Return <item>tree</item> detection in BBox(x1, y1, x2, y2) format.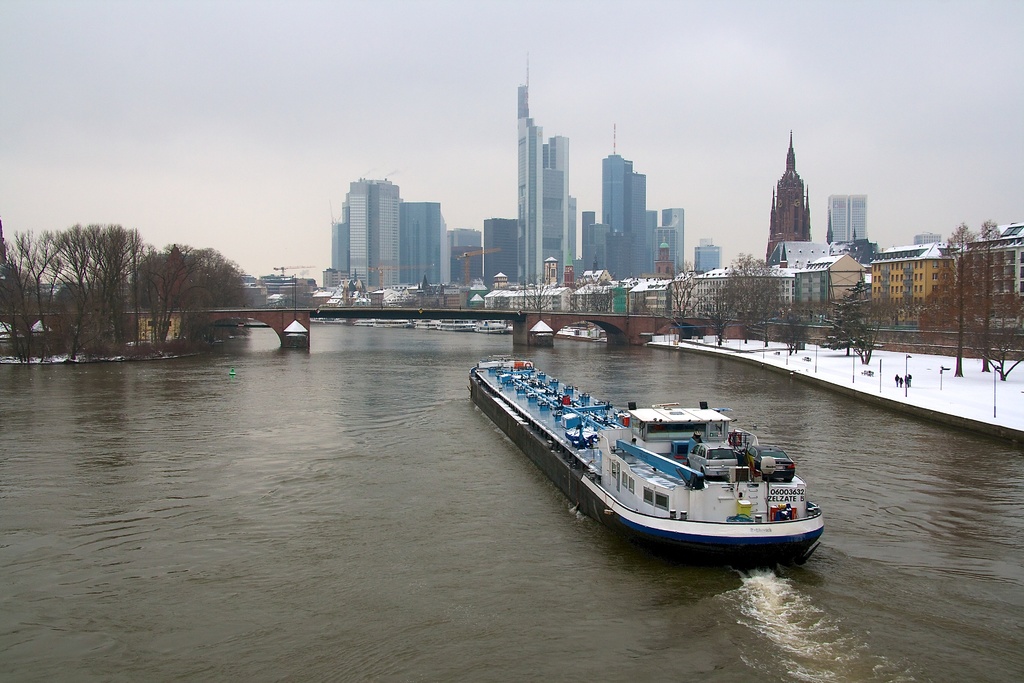
BBox(662, 257, 706, 333).
